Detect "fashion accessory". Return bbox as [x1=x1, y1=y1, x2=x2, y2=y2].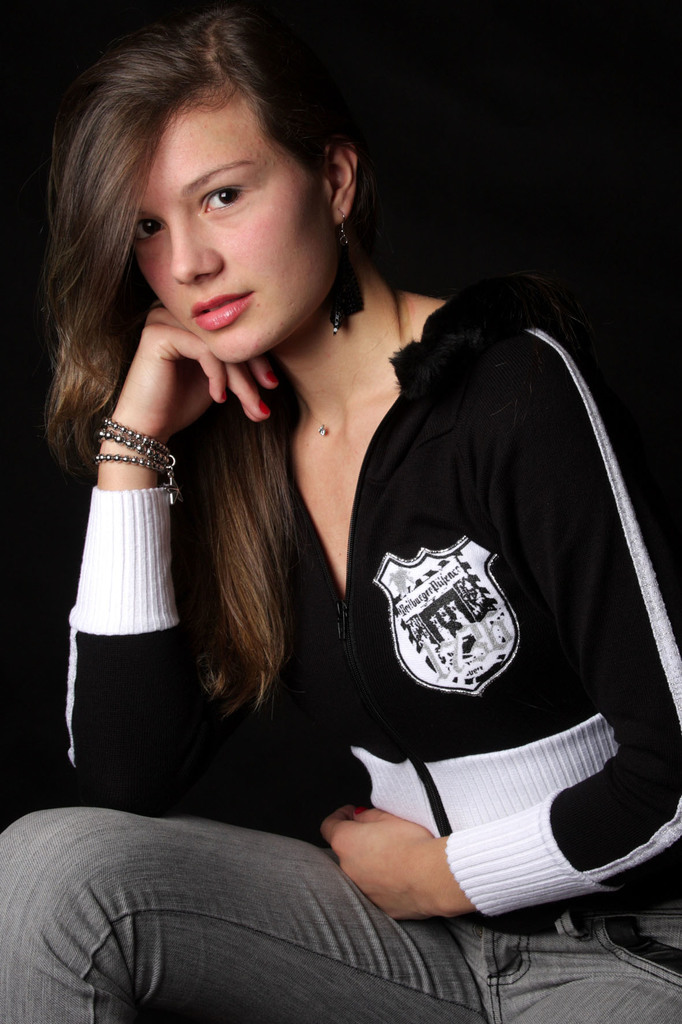
[x1=318, y1=206, x2=368, y2=333].
